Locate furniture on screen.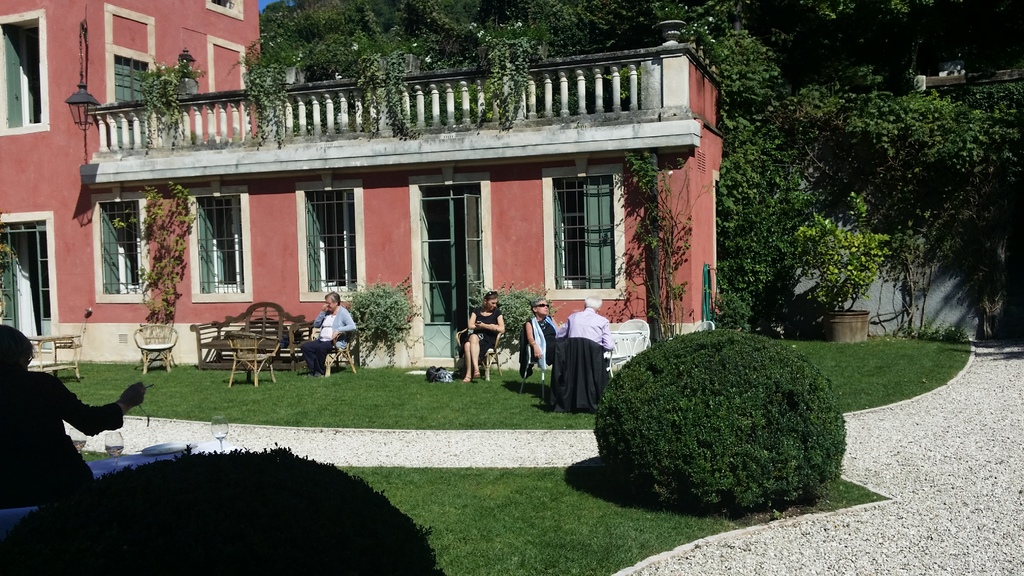
On screen at (x1=456, y1=326, x2=500, y2=376).
